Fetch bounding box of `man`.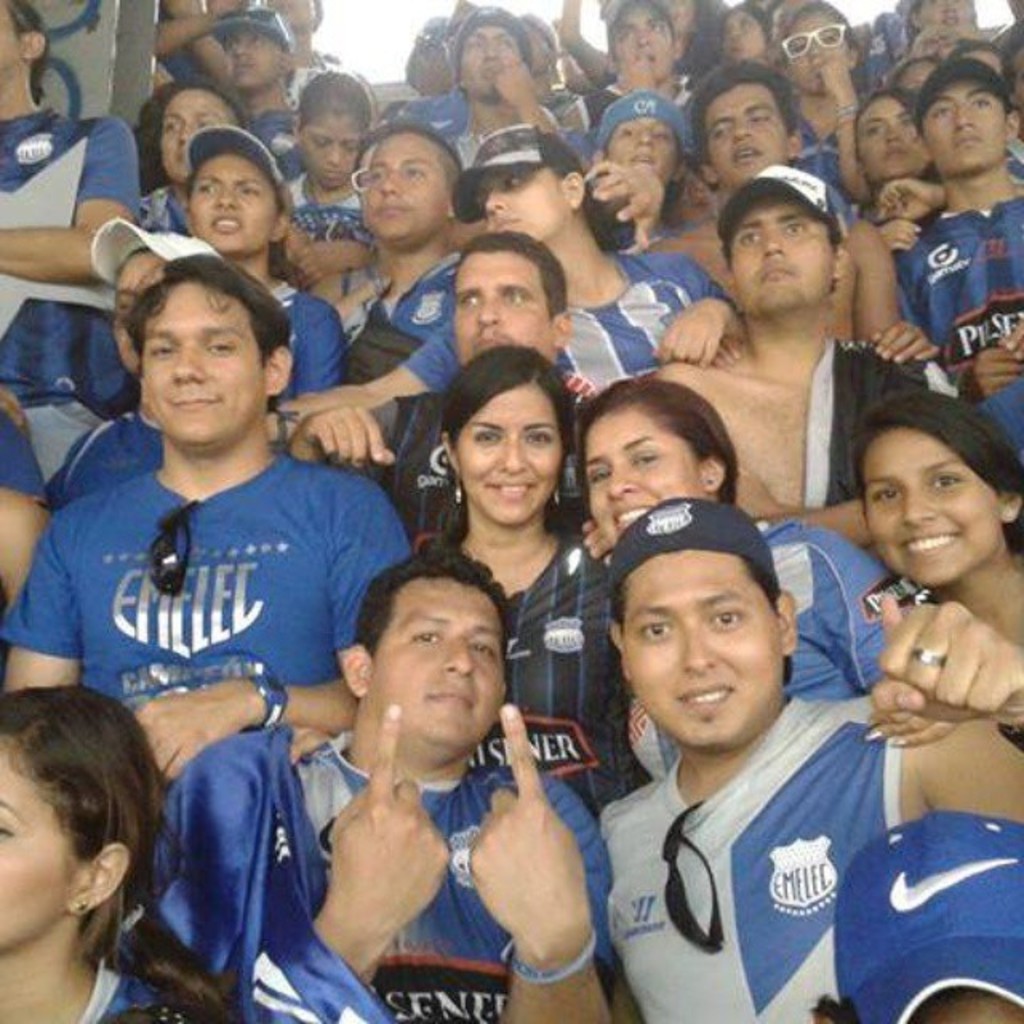
Bbox: <region>290, 544, 637, 1022</region>.
